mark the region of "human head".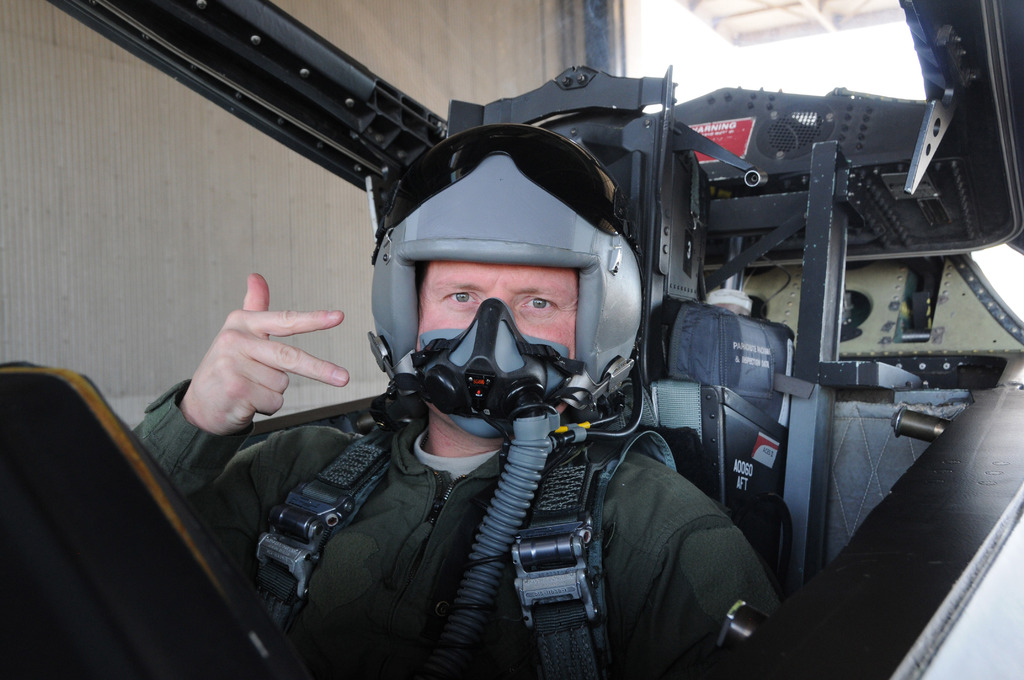
Region: 391/205/629/443.
